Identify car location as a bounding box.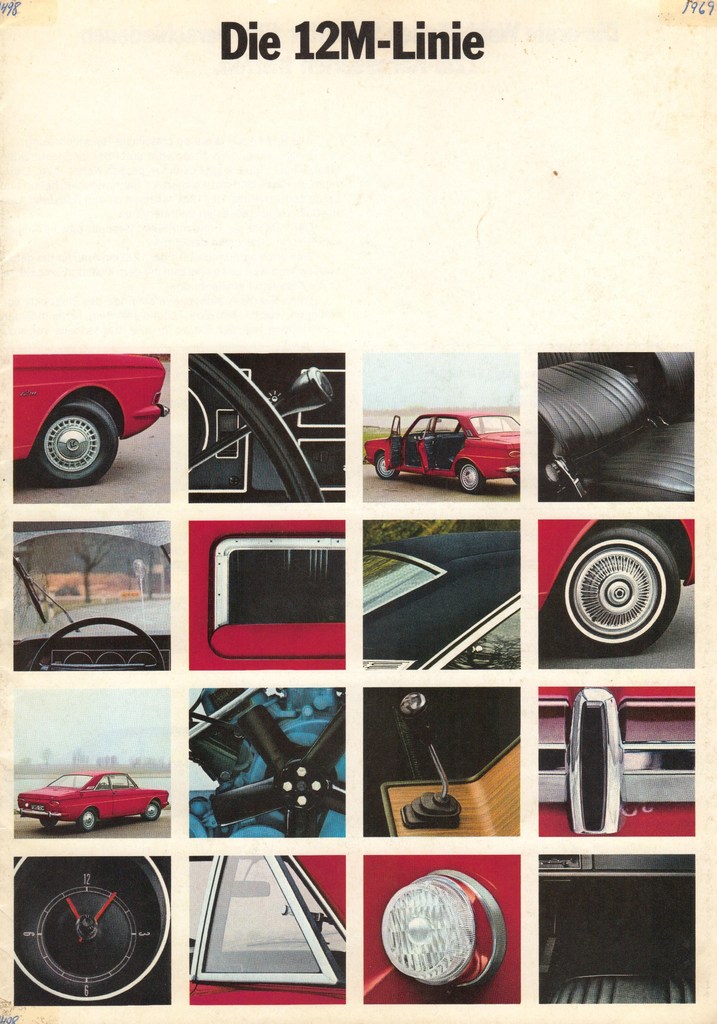
(15, 345, 171, 483).
